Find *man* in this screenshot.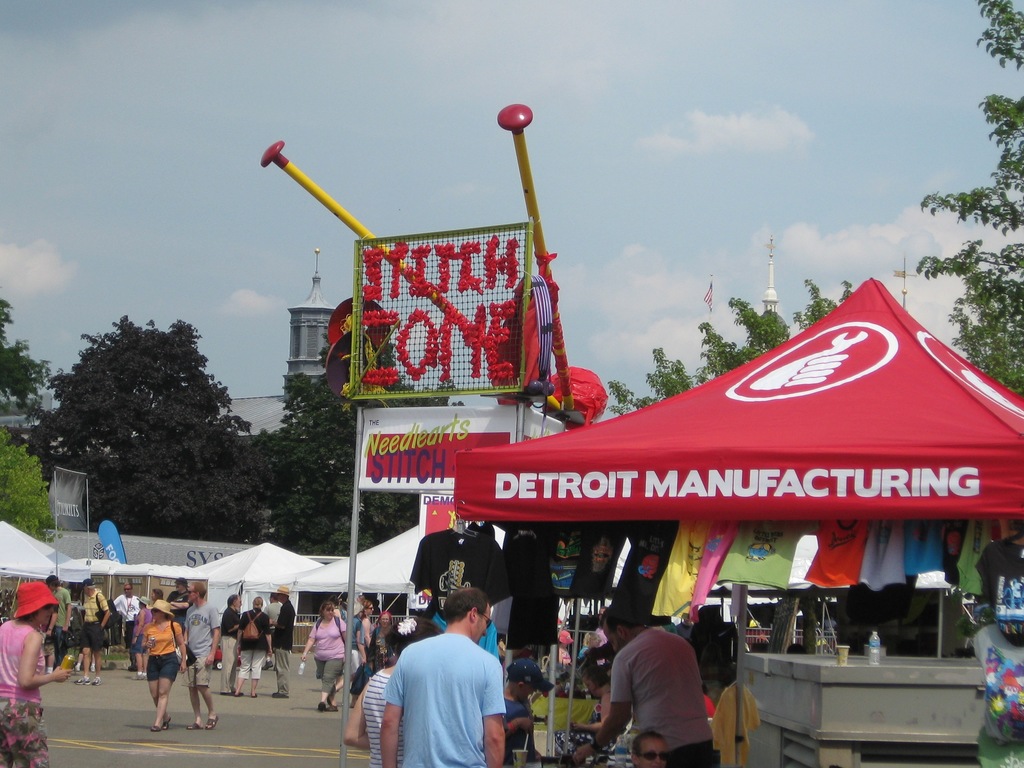
The bounding box for *man* is <bbox>270, 585, 296, 699</bbox>.
